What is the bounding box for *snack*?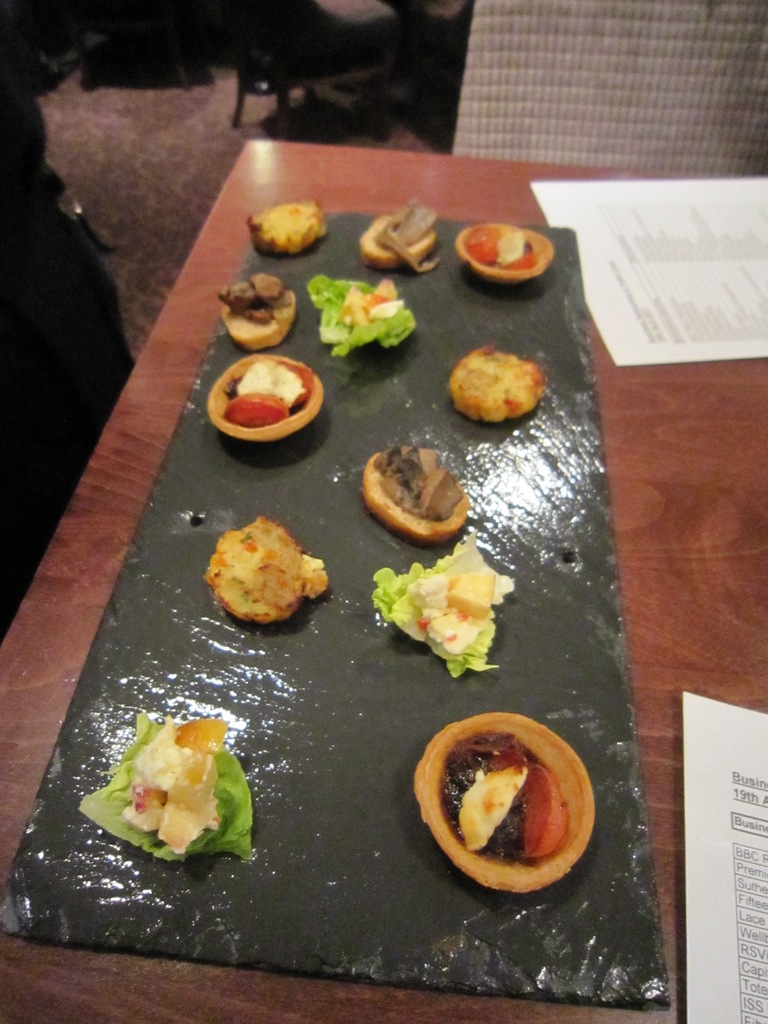
{"left": 205, "top": 350, "right": 331, "bottom": 445}.
